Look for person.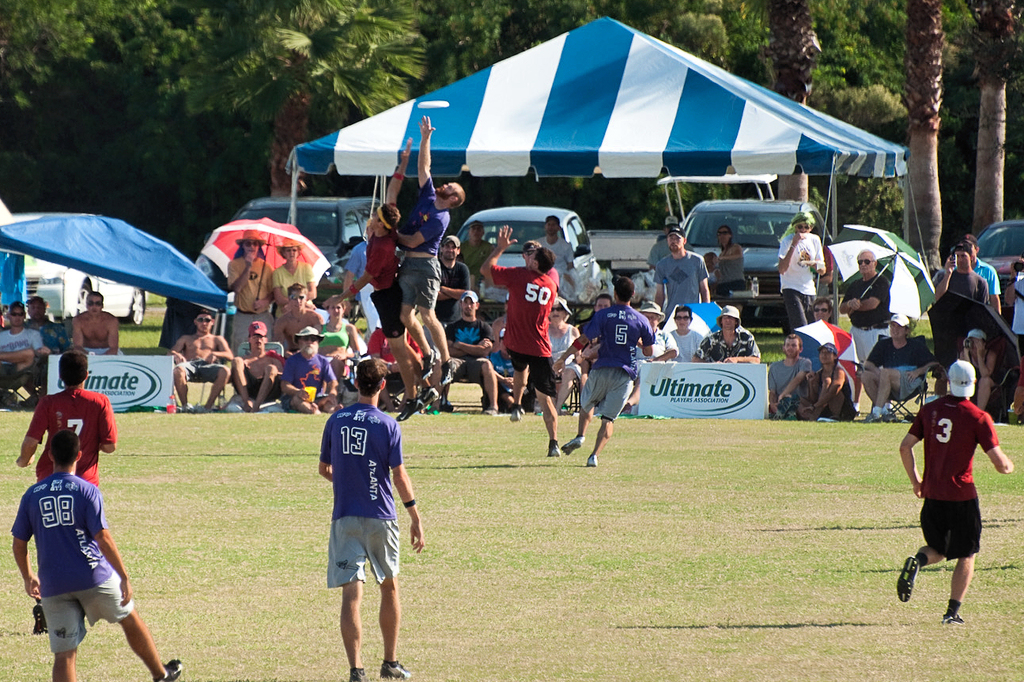
Found: 234/233/282/316.
